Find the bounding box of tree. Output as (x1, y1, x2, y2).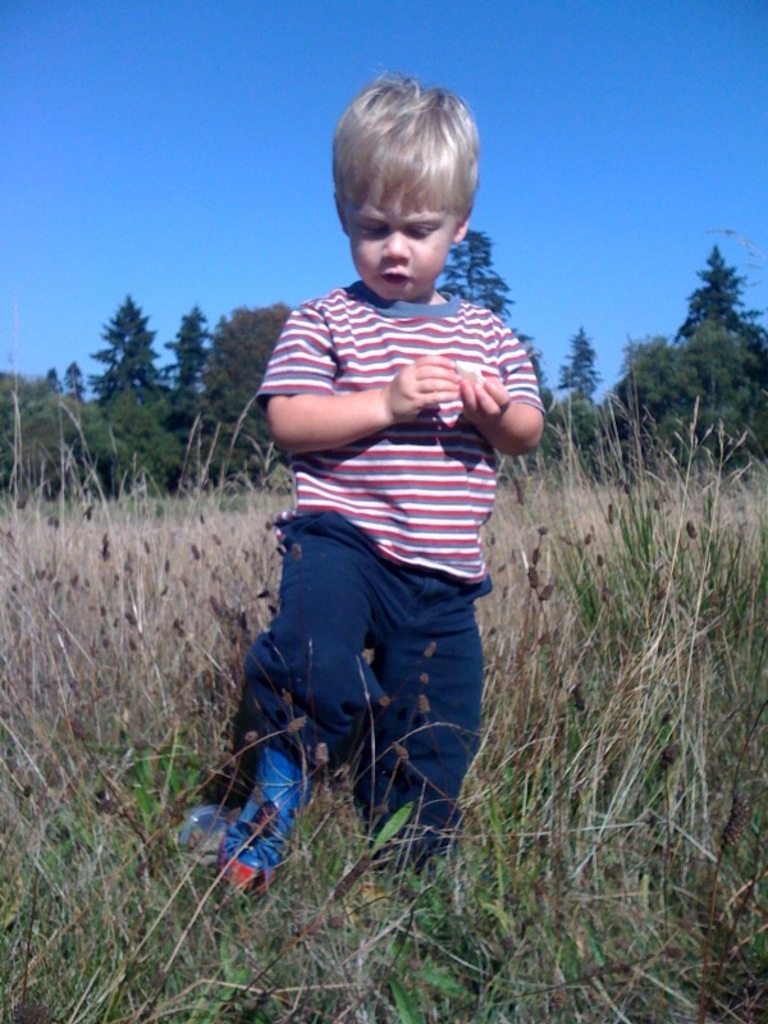
(557, 334, 605, 407).
